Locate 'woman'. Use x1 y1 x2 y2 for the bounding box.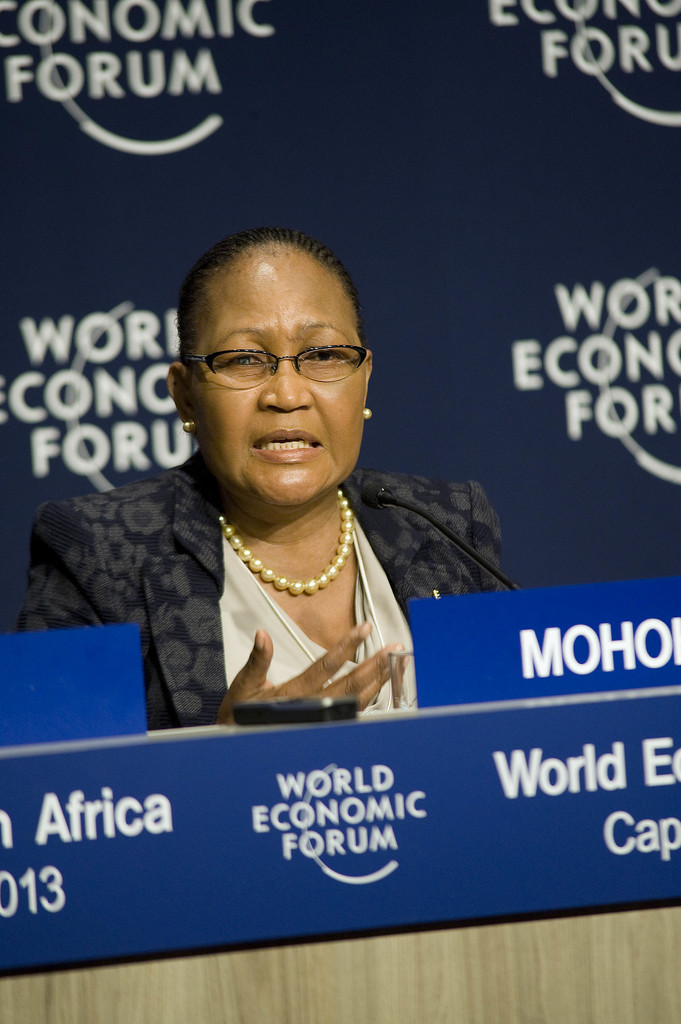
31 233 478 742.
